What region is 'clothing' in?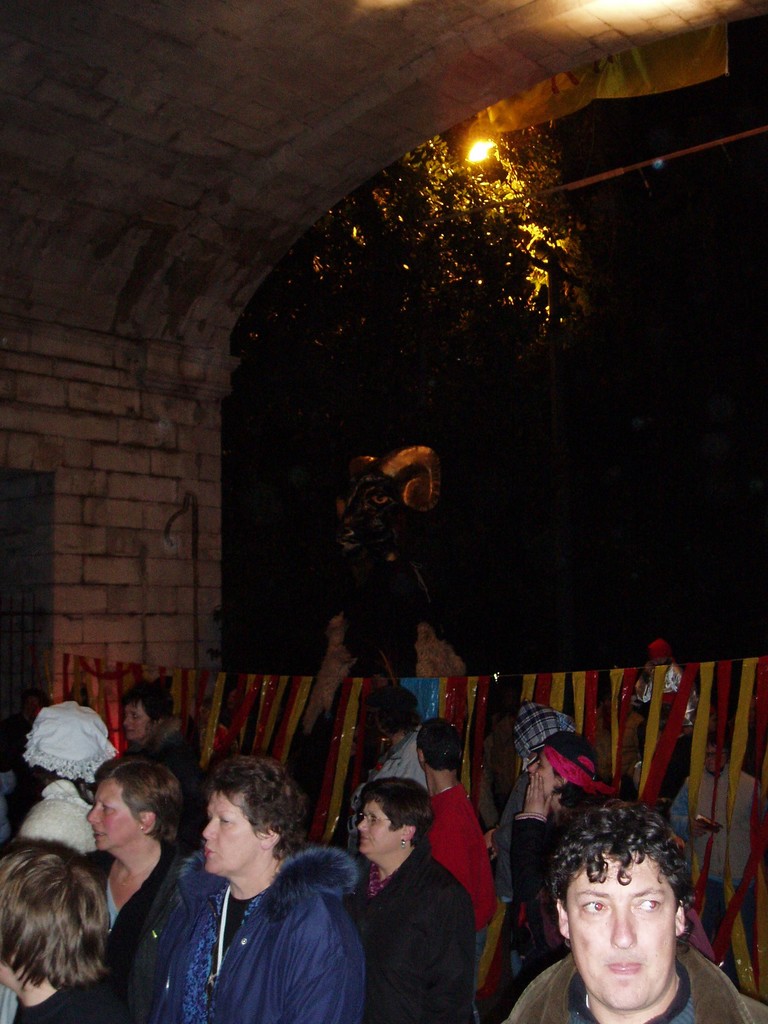
detection(665, 753, 765, 972).
